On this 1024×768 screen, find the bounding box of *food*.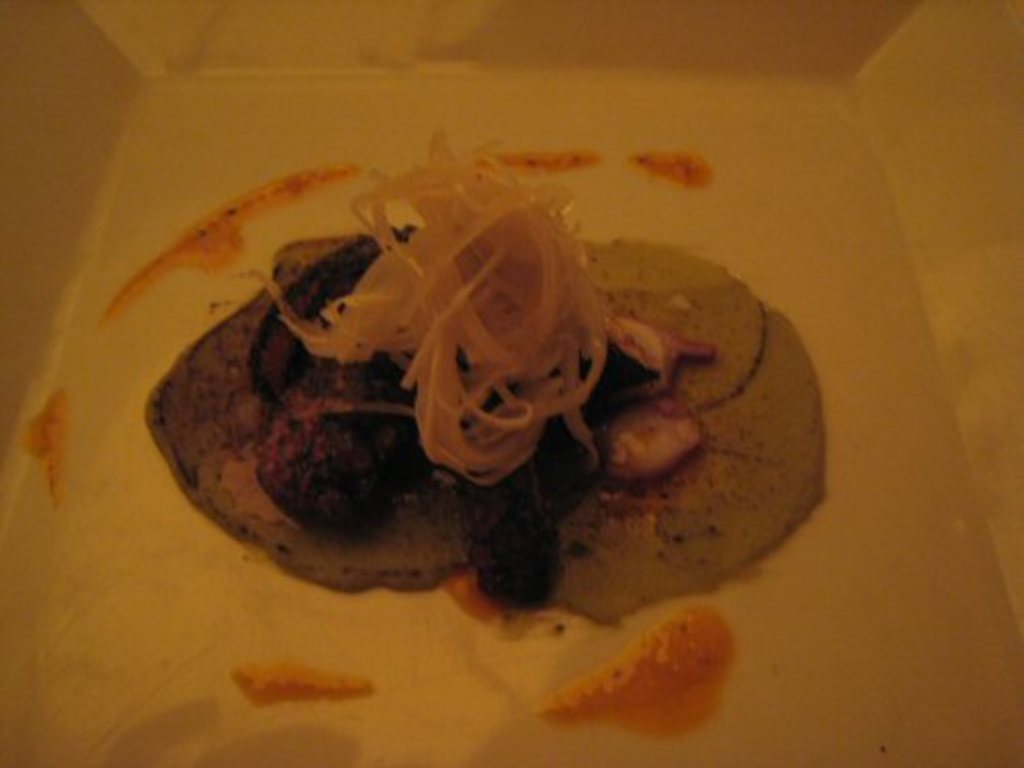
Bounding box: 197:133:831:651.
